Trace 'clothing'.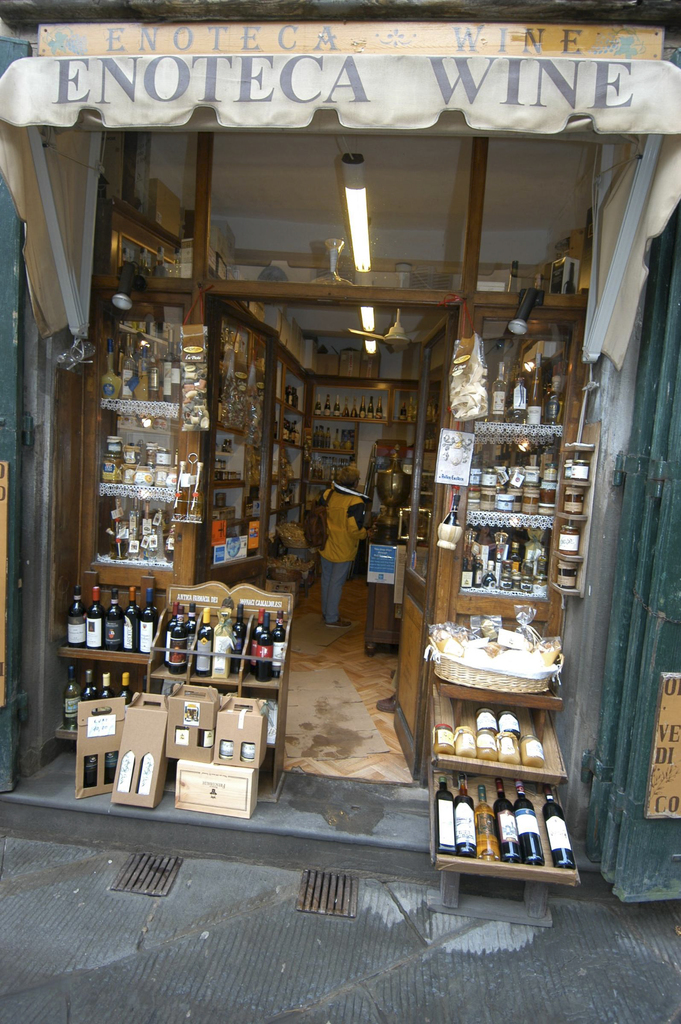
Traced to detection(328, 489, 373, 606).
